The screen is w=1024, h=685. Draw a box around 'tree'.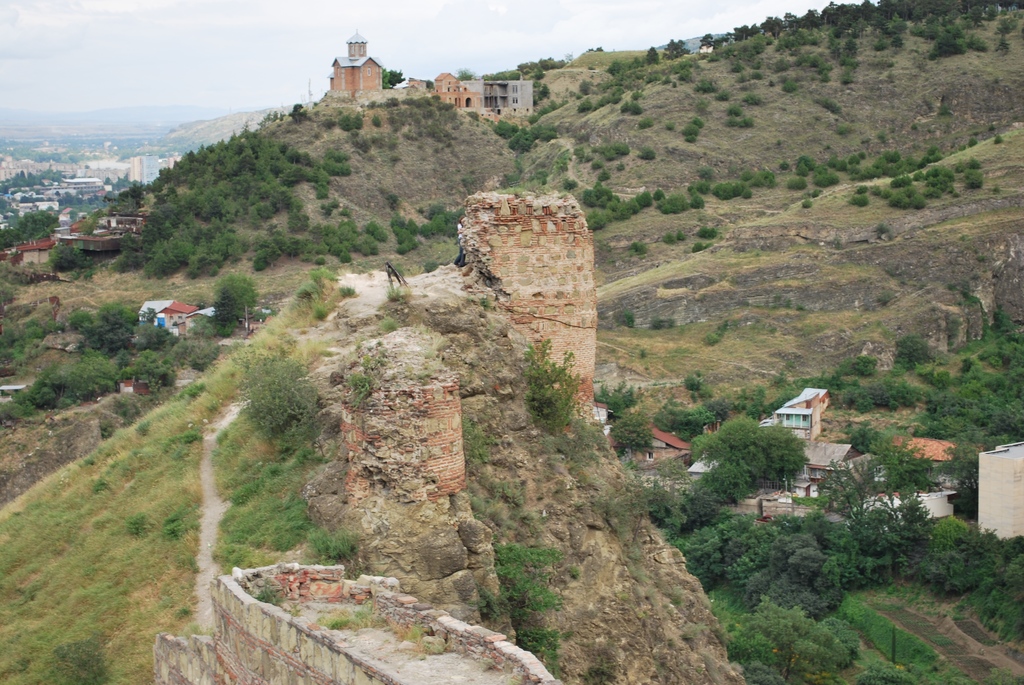
x1=748 y1=544 x2=849 y2=615.
